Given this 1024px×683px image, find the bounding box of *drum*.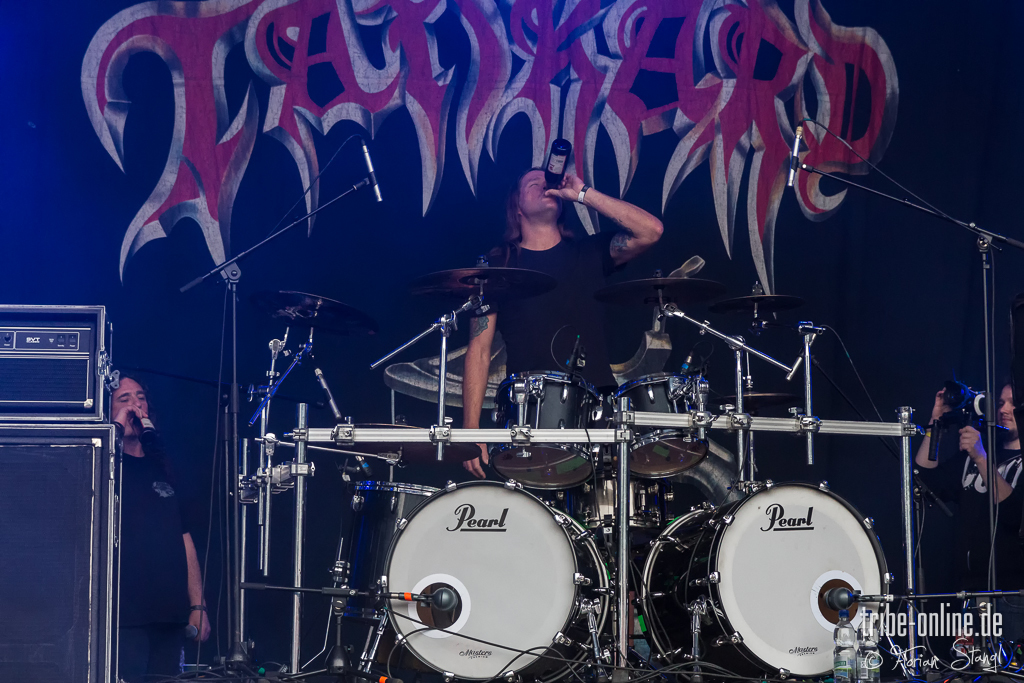
locate(489, 371, 606, 492).
